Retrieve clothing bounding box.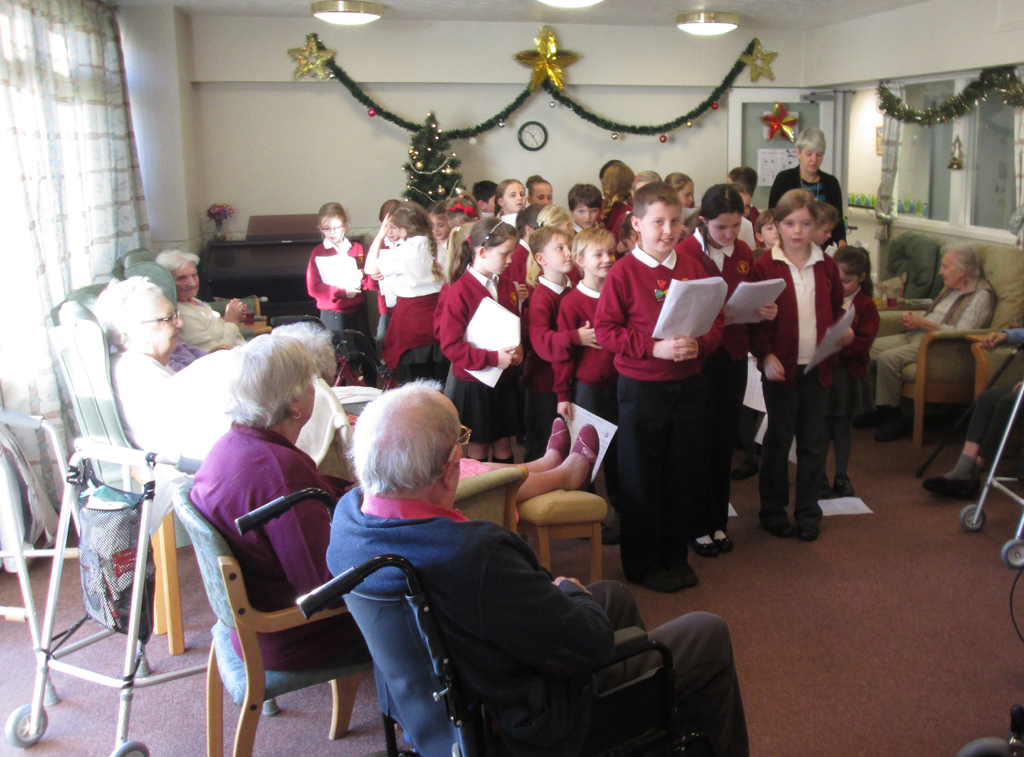
Bounding box: left=563, top=291, right=614, bottom=404.
